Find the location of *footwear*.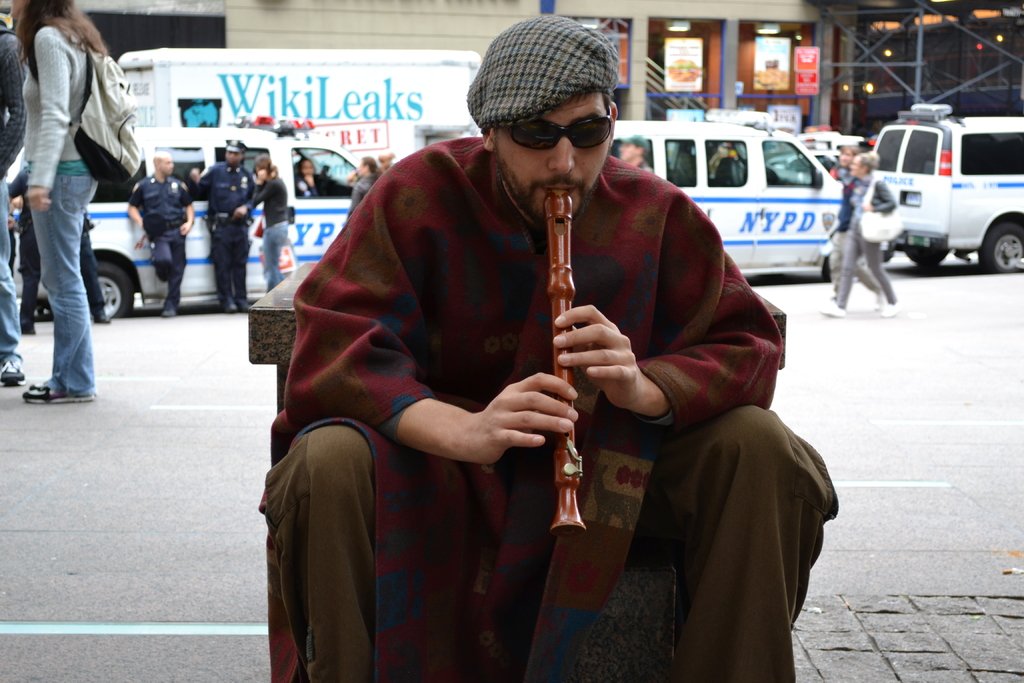
Location: <region>0, 365, 30, 389</region>.
